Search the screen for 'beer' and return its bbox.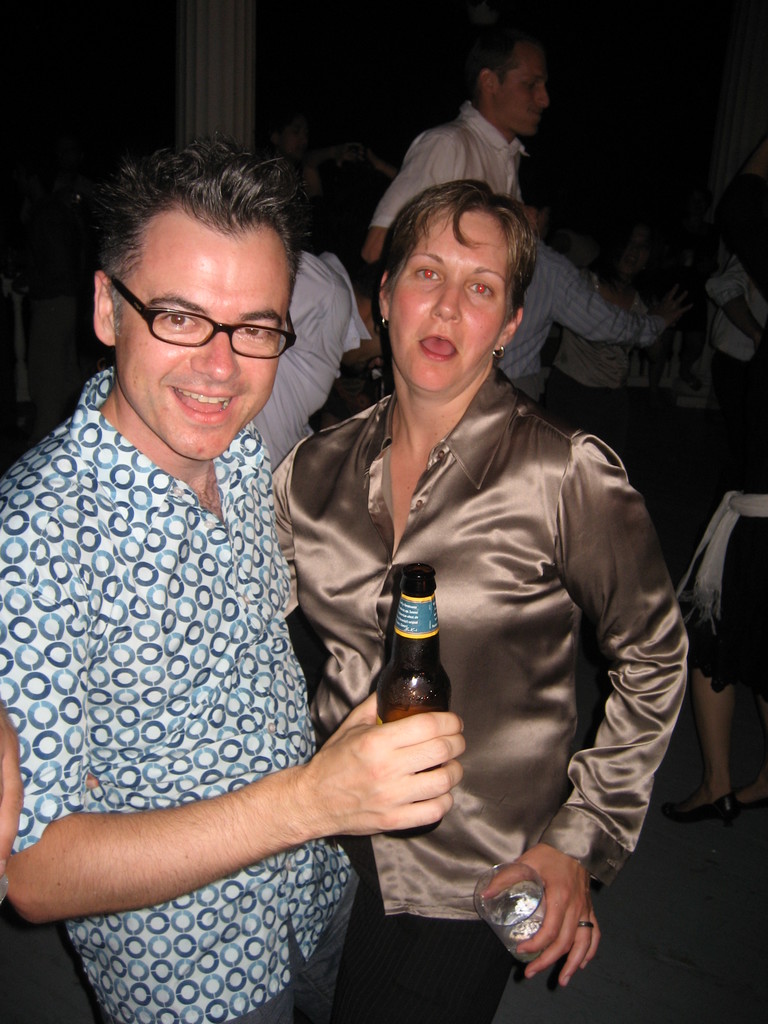
Found: x1=366 y1=570 x2=472 y2=769.
